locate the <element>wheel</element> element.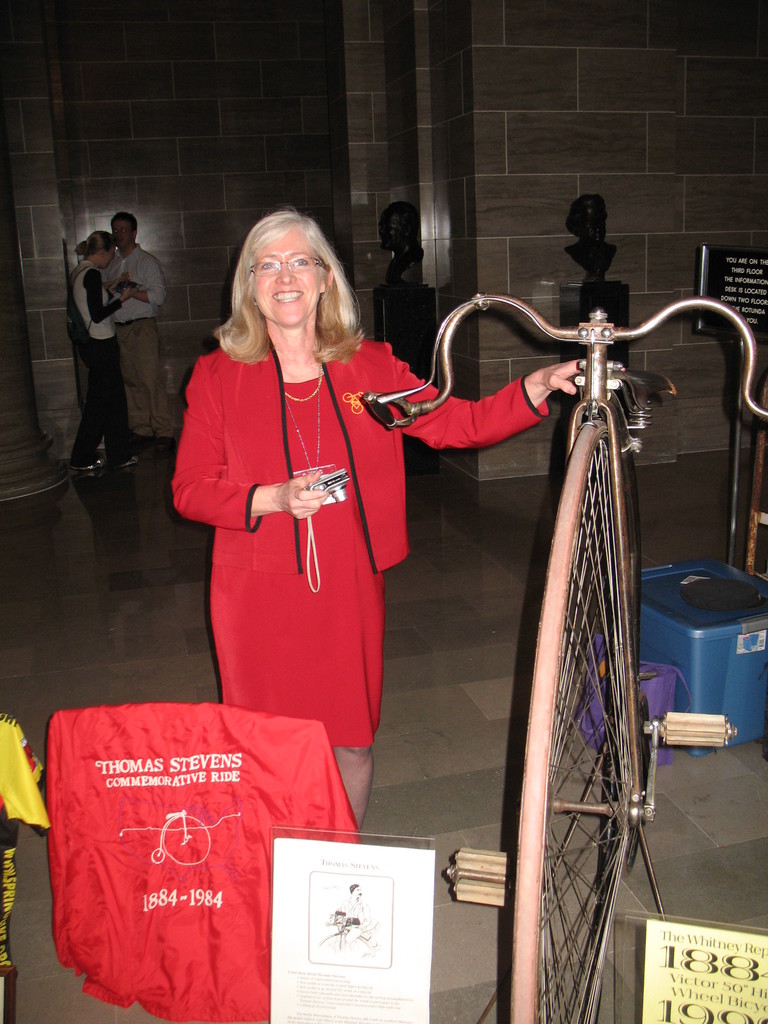
Element bbox: crop(497, 321, 679, 1001).
